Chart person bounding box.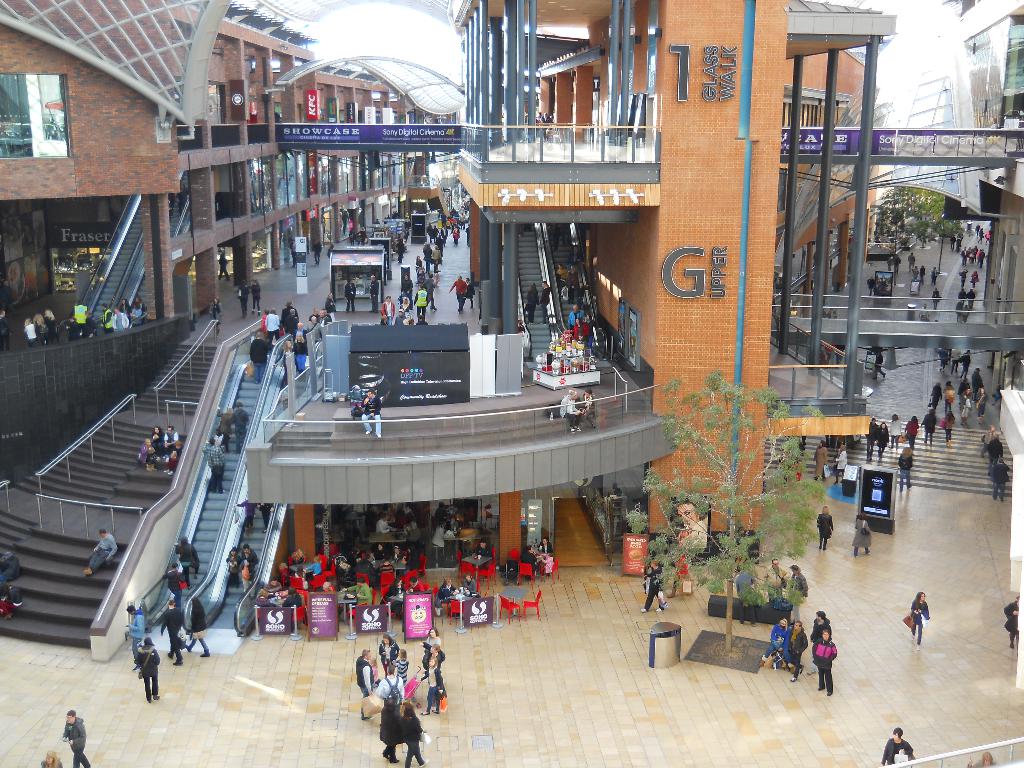
Charted: [964, 750, 999, 767].
